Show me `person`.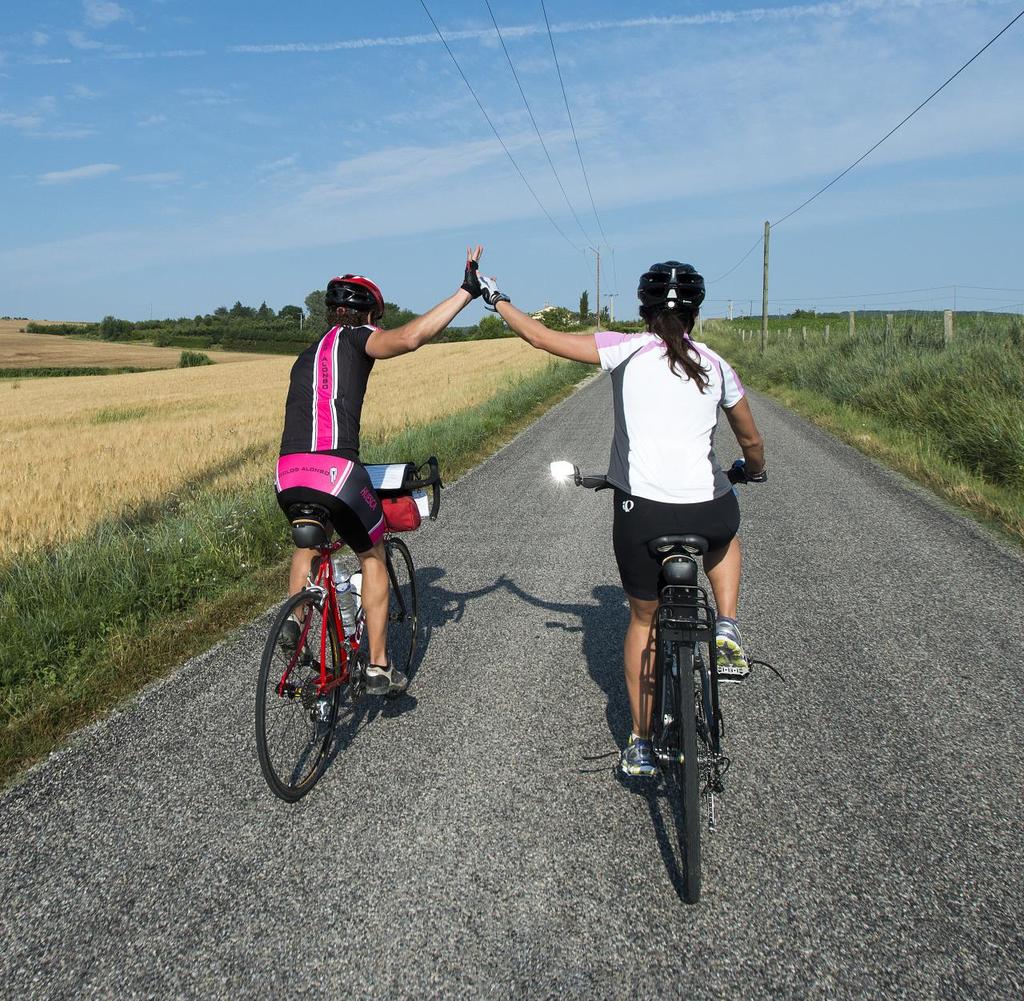
`person` is here: region(278, 247, 482, 699).
